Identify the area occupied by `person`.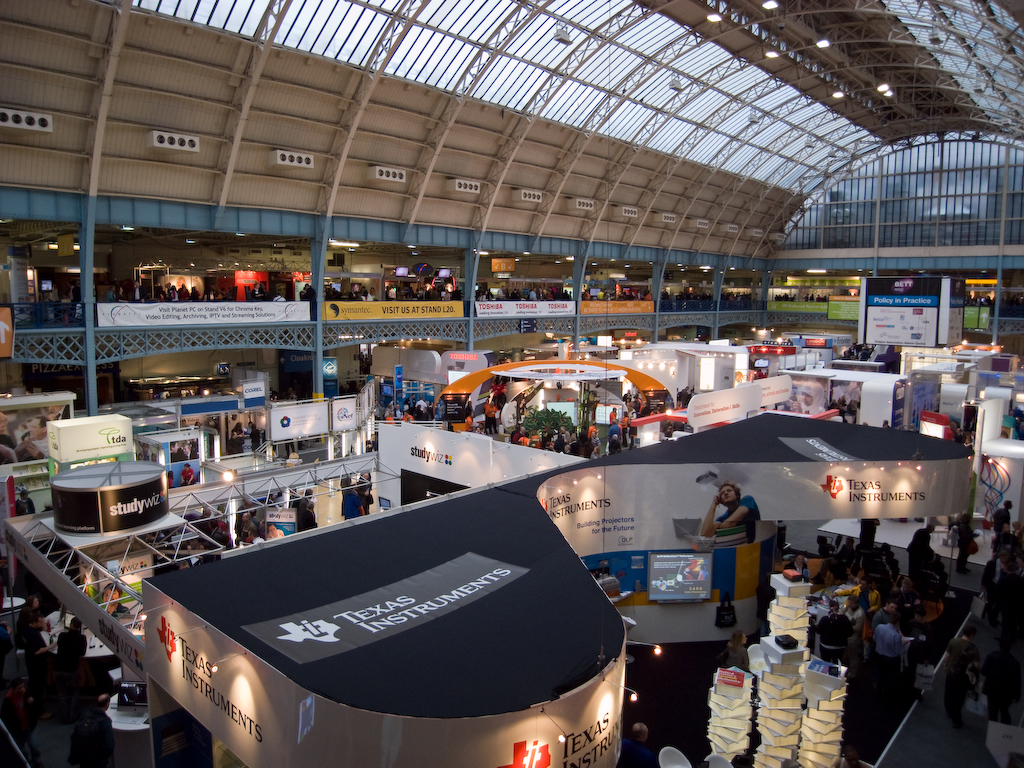
Area: region(699, 481, 759, 539).
